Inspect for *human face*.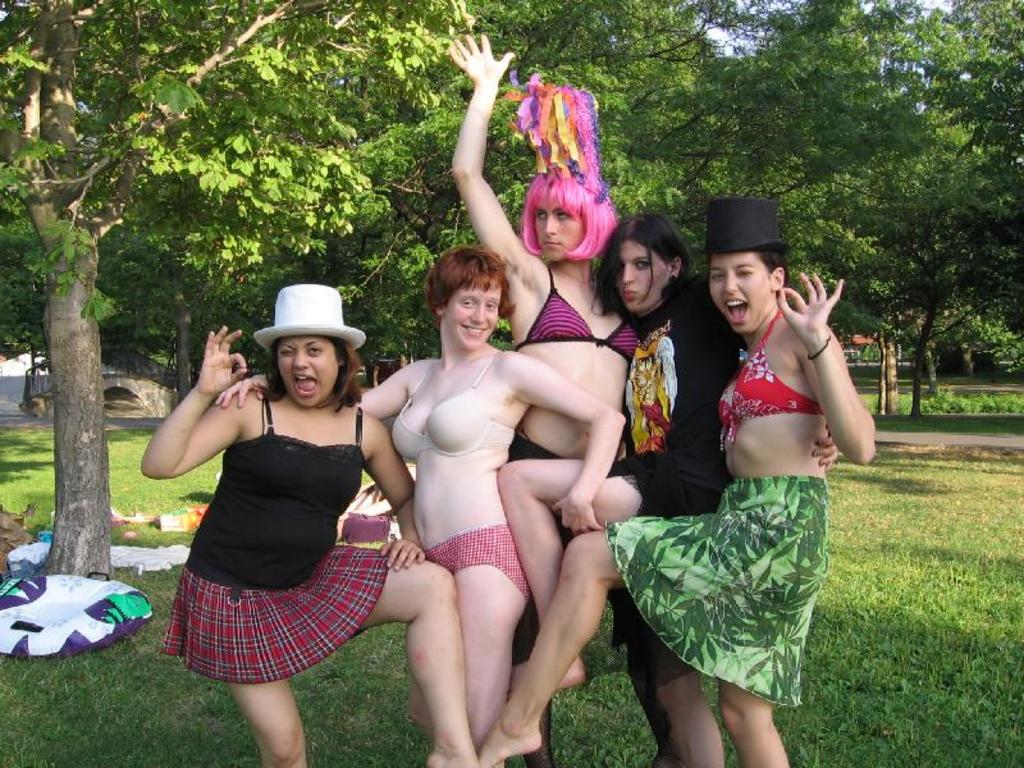
Inspection: 713 252 776 330.
